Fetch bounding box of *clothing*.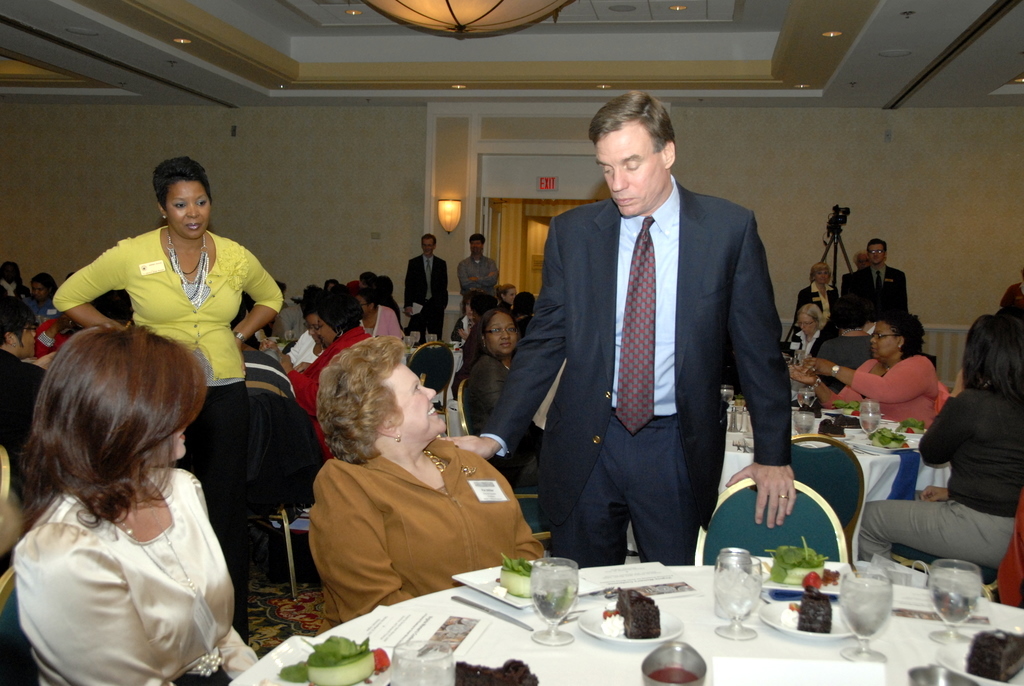
Bbox: [48, 223, 279, 568].
